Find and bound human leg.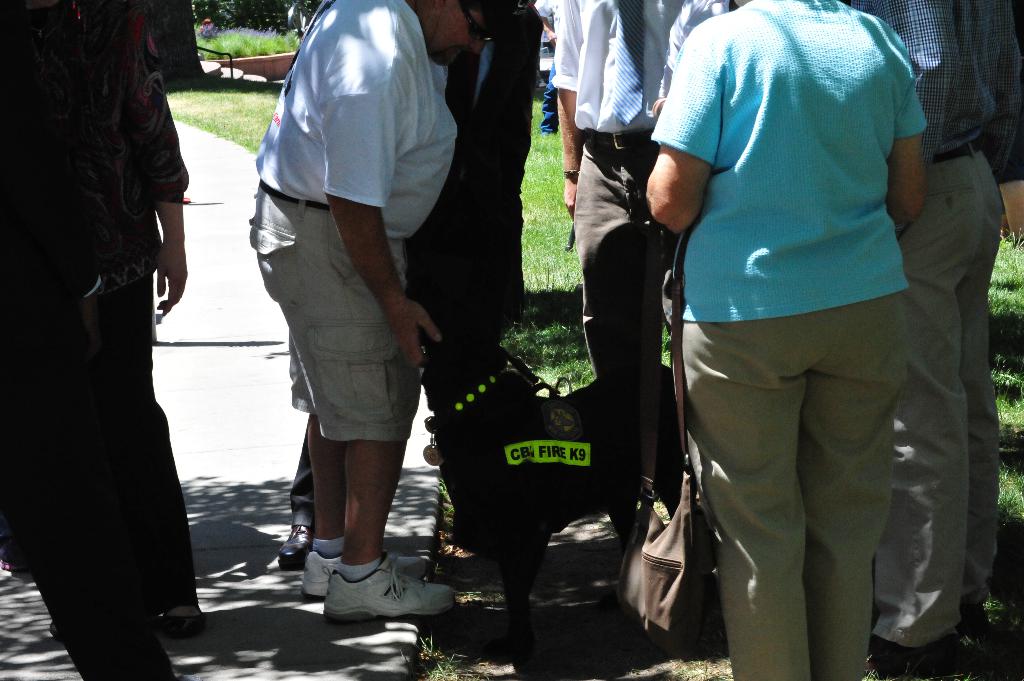
Bound: pyautogui.locateOnScreen(959, 150, 1004, 597).
